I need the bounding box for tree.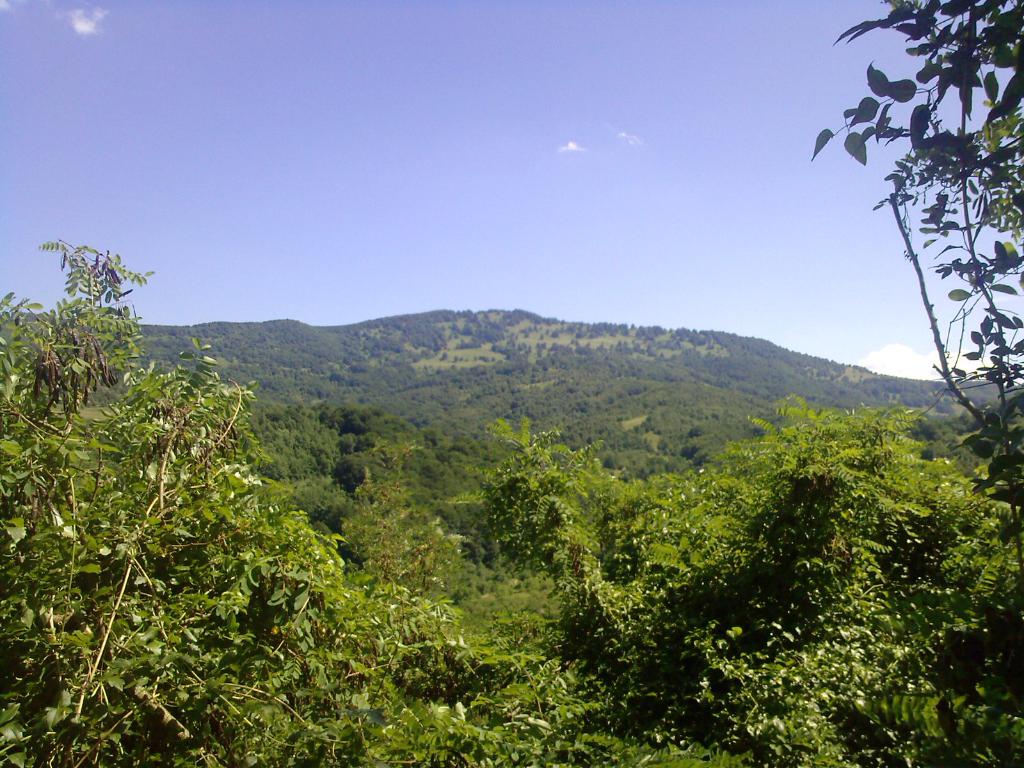
Here it is: rect(593, 467, 651, 559).
